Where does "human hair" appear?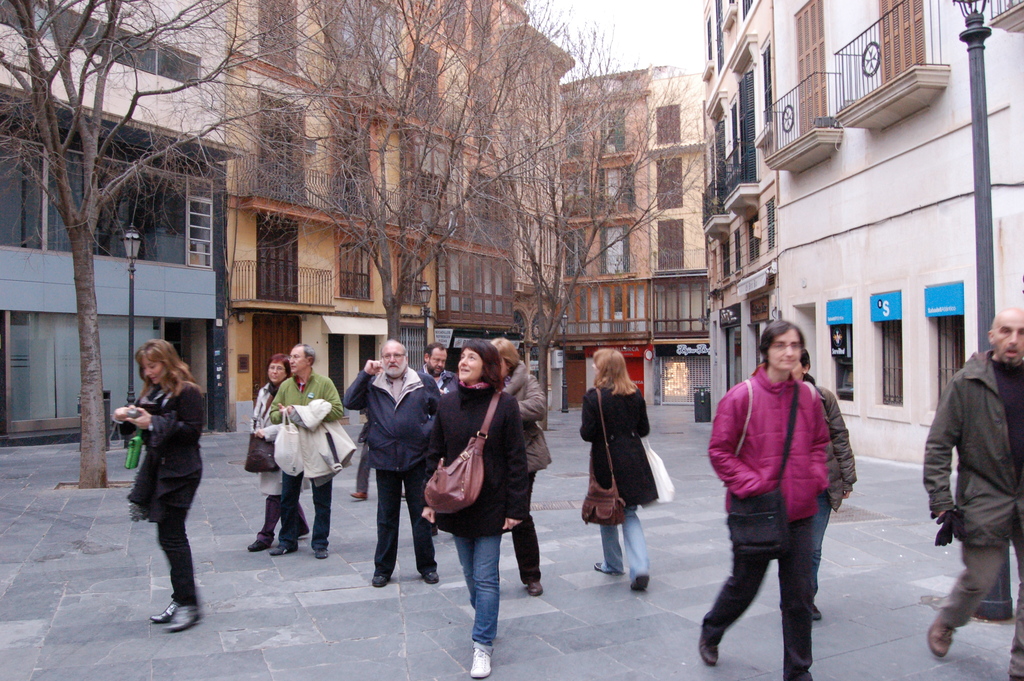
Appears at rect(423, 341, 448, 361).
